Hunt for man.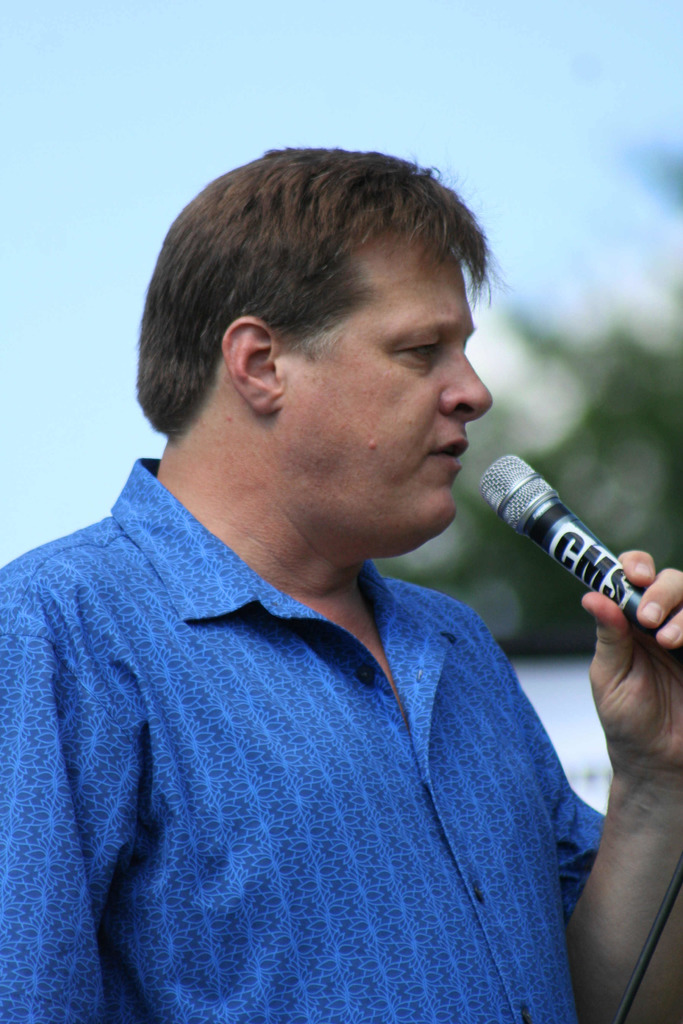
Hunted down at [0,141,682,1023].
